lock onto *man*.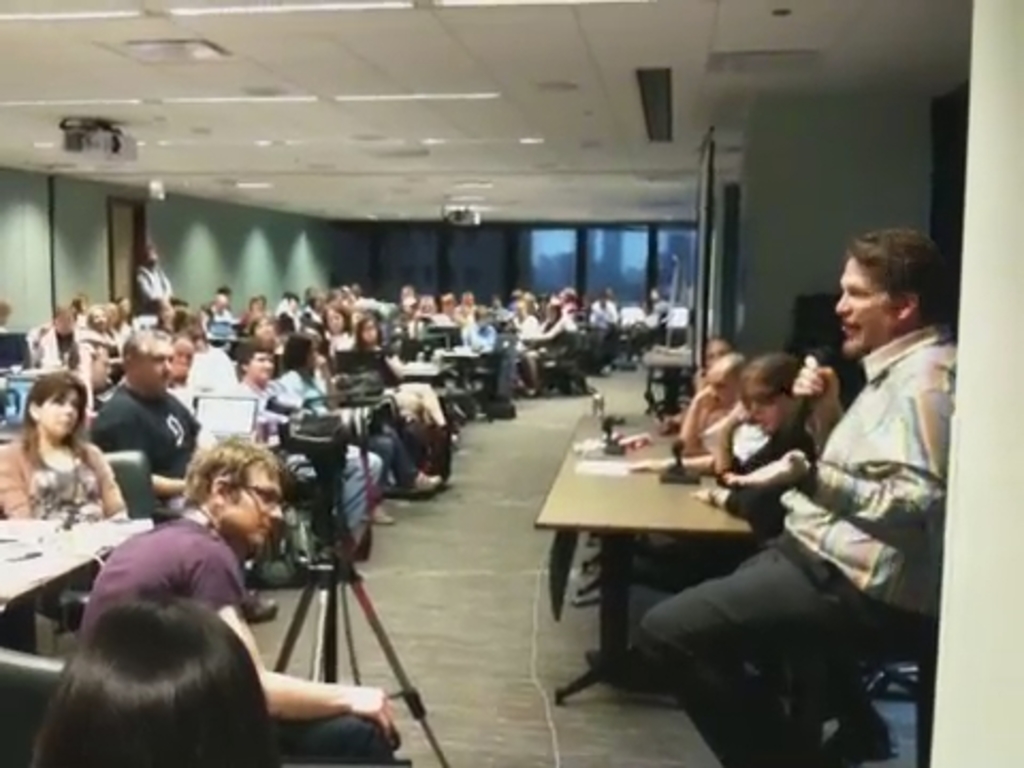
Locked: [629,260,926,706].
